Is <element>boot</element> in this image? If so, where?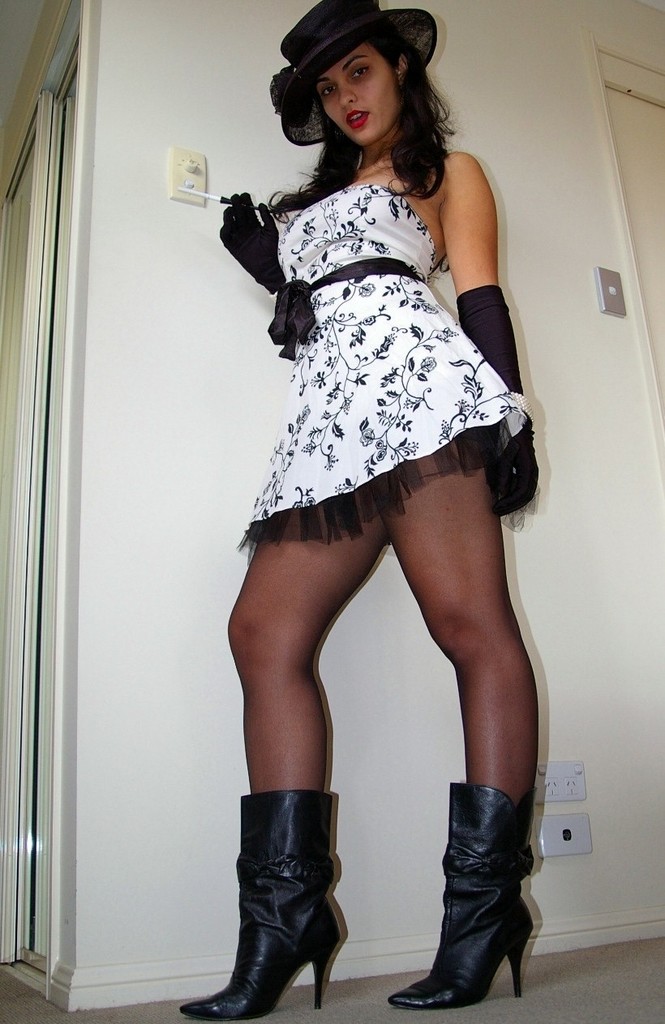
Yes, at (left=189, top=781, right=360, bottom=1016).
